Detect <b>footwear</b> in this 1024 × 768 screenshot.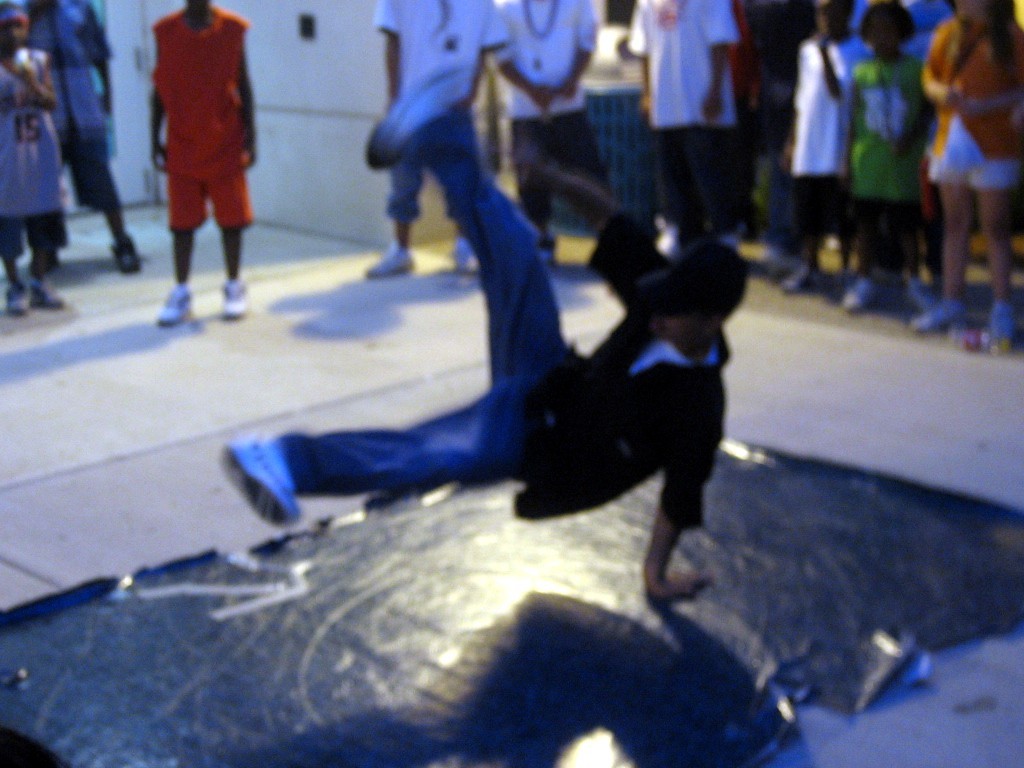
Detection: [220, 435, 301, 525].
